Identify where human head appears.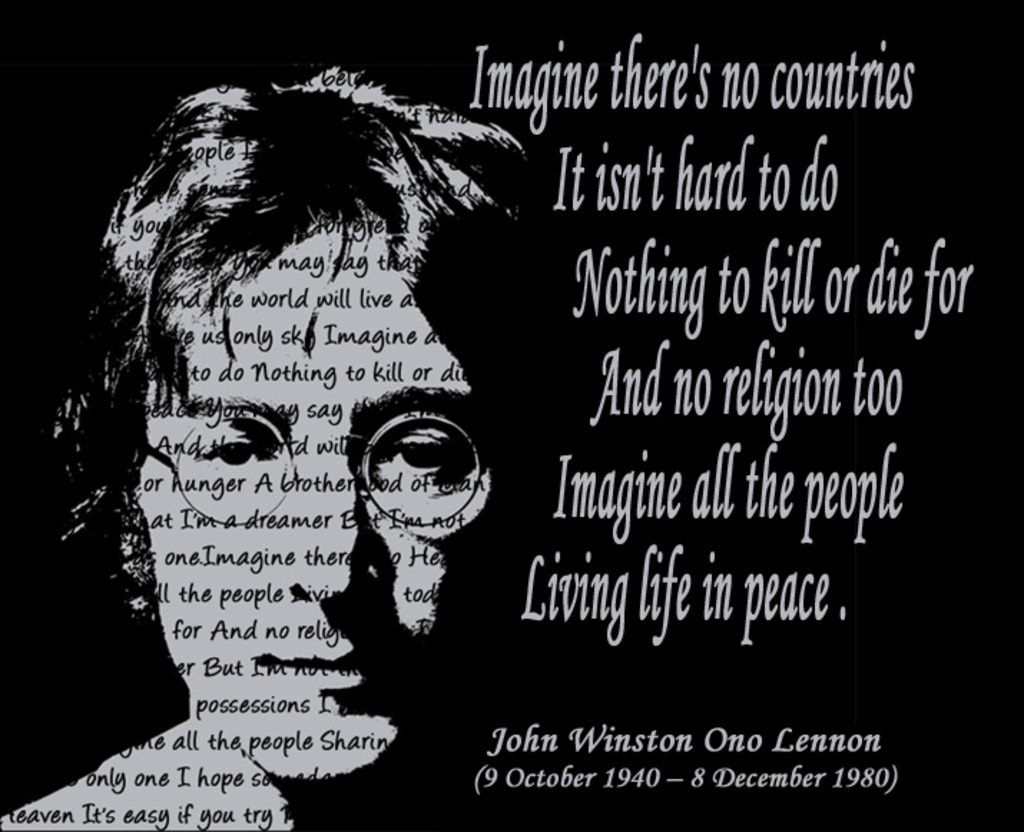
Appears at pyautogui.locateOnScreen(57, 43, 929, 762).
